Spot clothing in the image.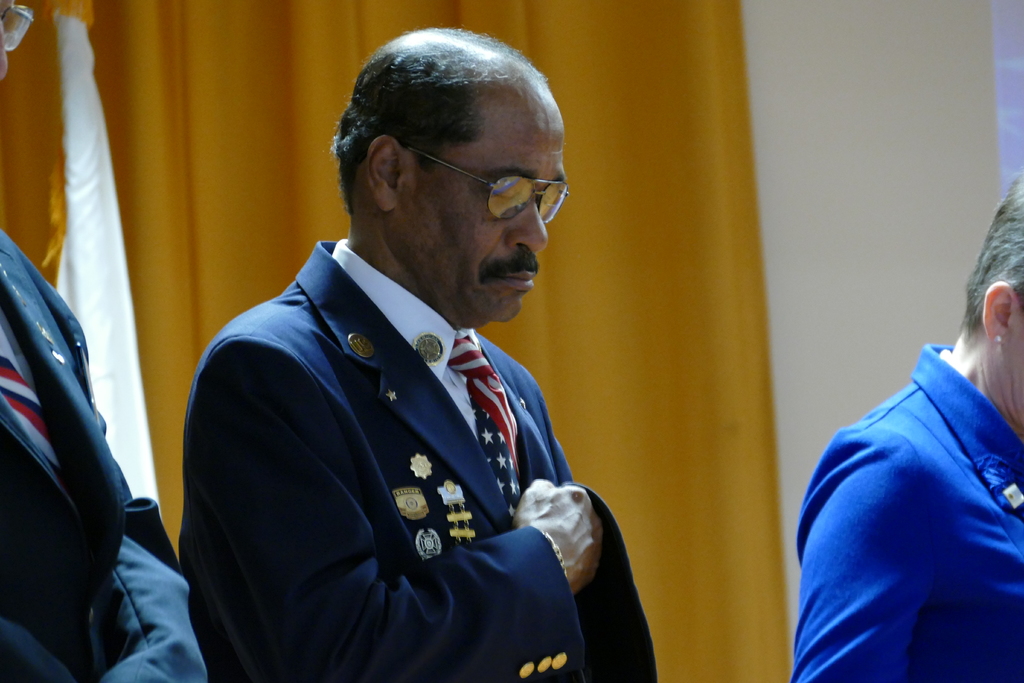
clothing found at Rect(787, 159, 1023, 674).
